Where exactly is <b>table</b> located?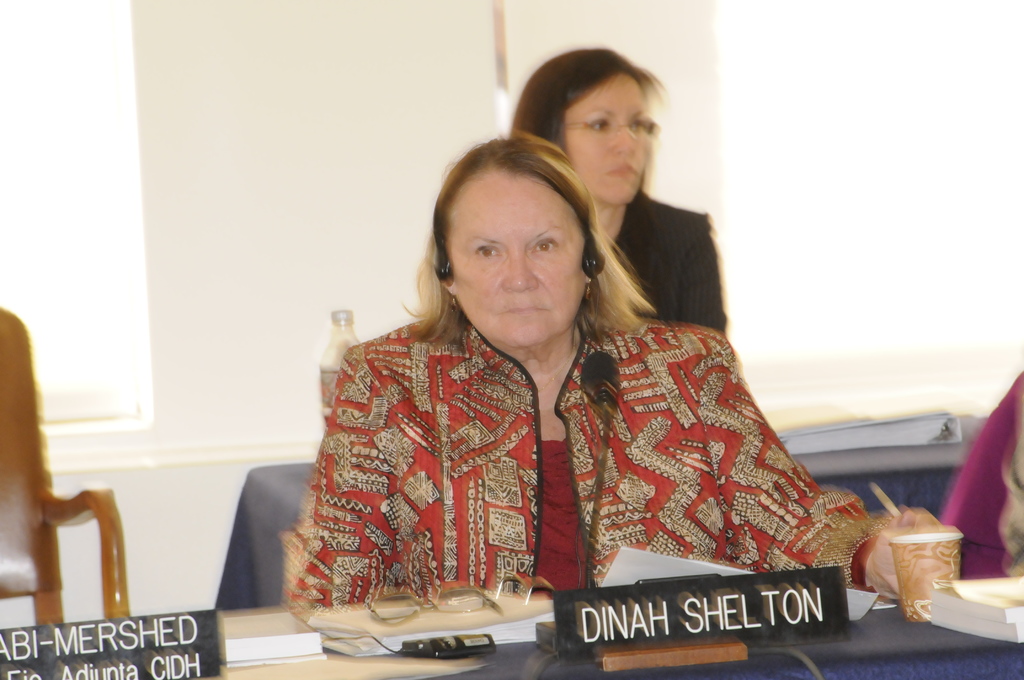
Its bounding box is bbox(219, 575, 1023, 679).
